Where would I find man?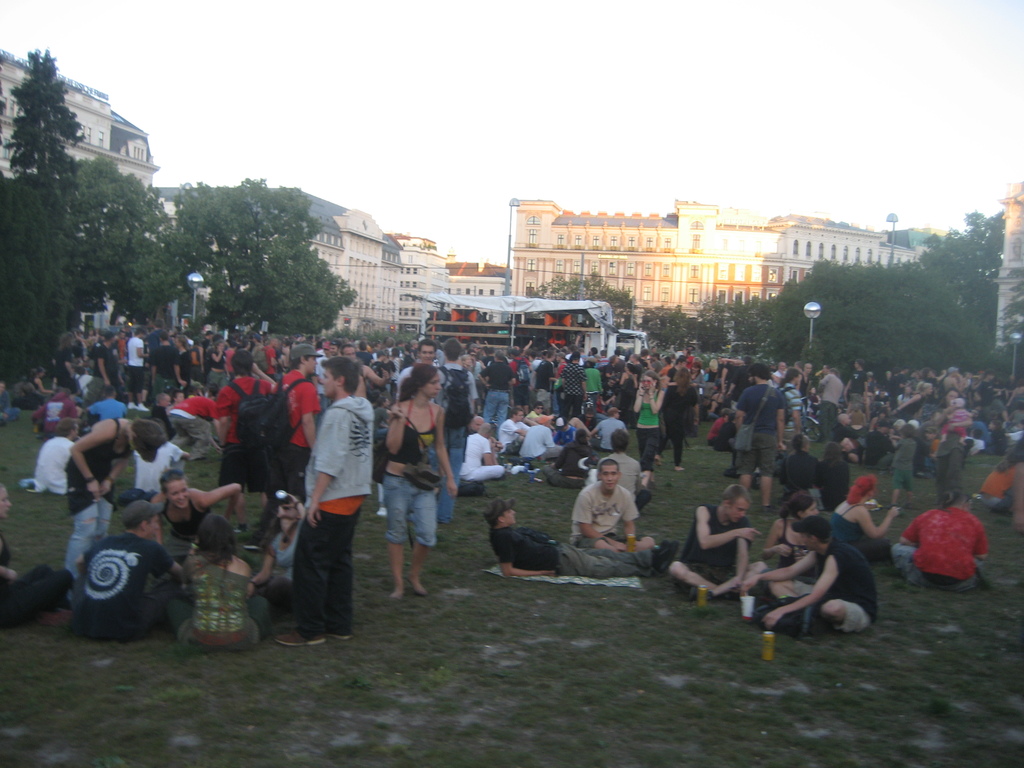
At {"x1": 819, "y1": 367, "x2": 846, "y2": 445}.
